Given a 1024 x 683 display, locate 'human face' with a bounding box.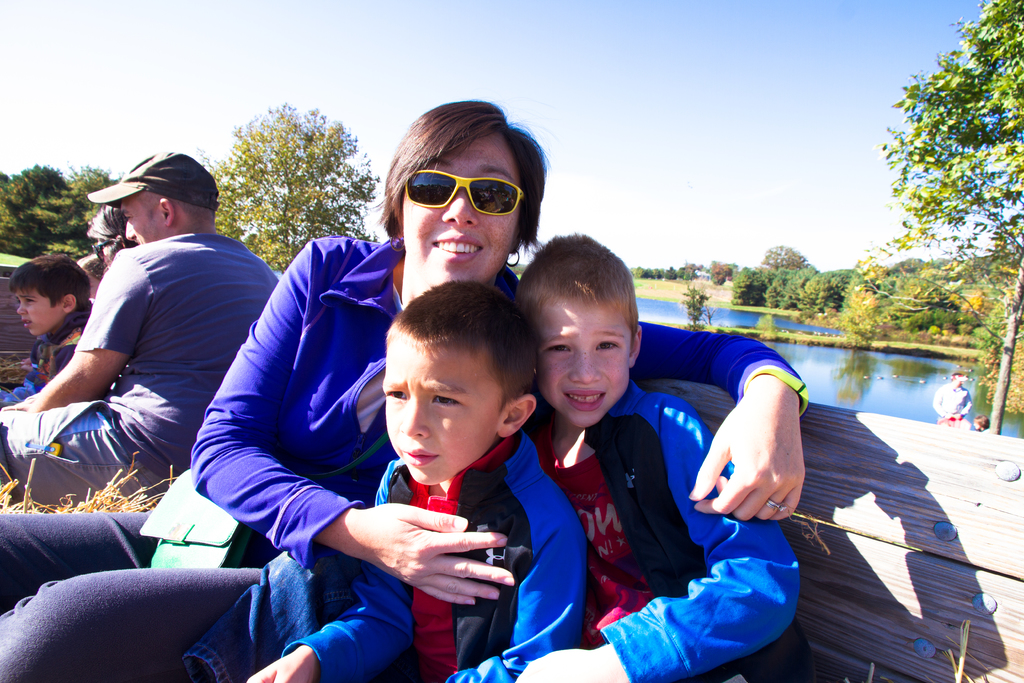
Located: 120/190/161/245.
